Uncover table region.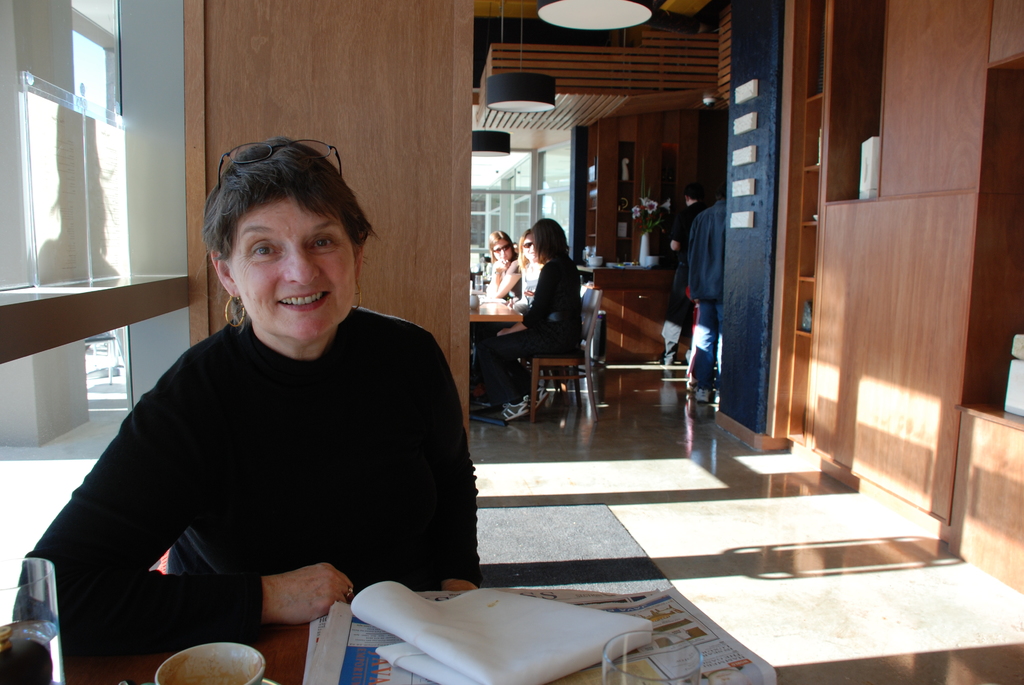
Uncovered: <region>0, 578, 779, 684</region>.
